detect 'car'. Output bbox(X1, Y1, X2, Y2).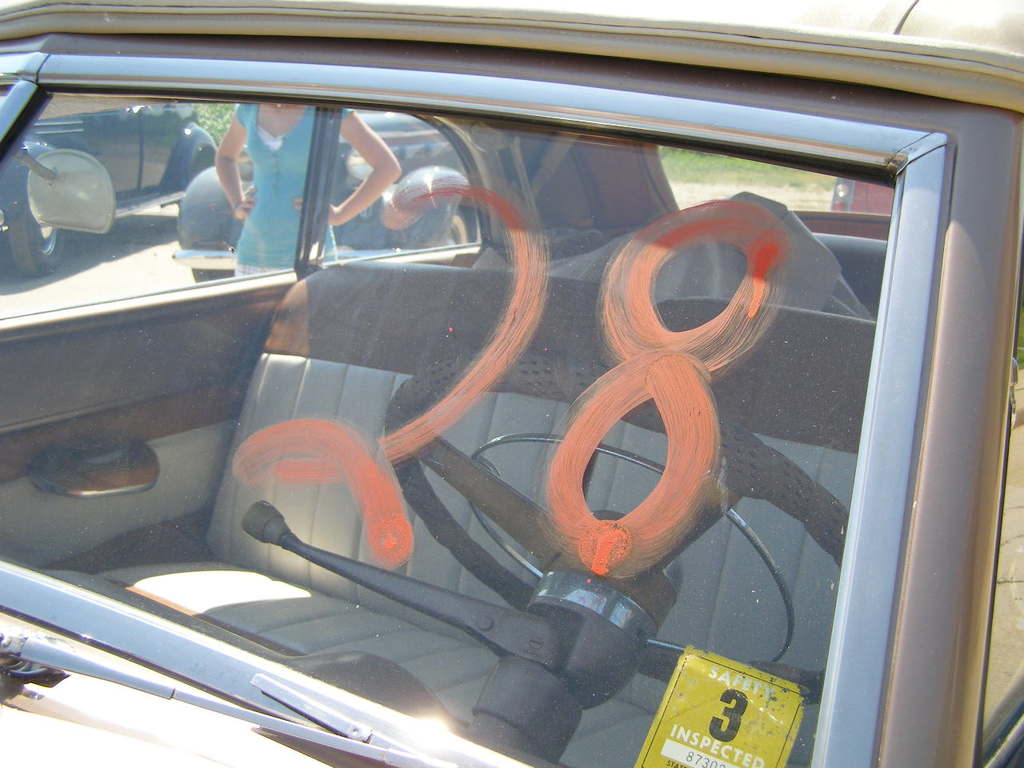
bbox(166, 117, 475, 282).
